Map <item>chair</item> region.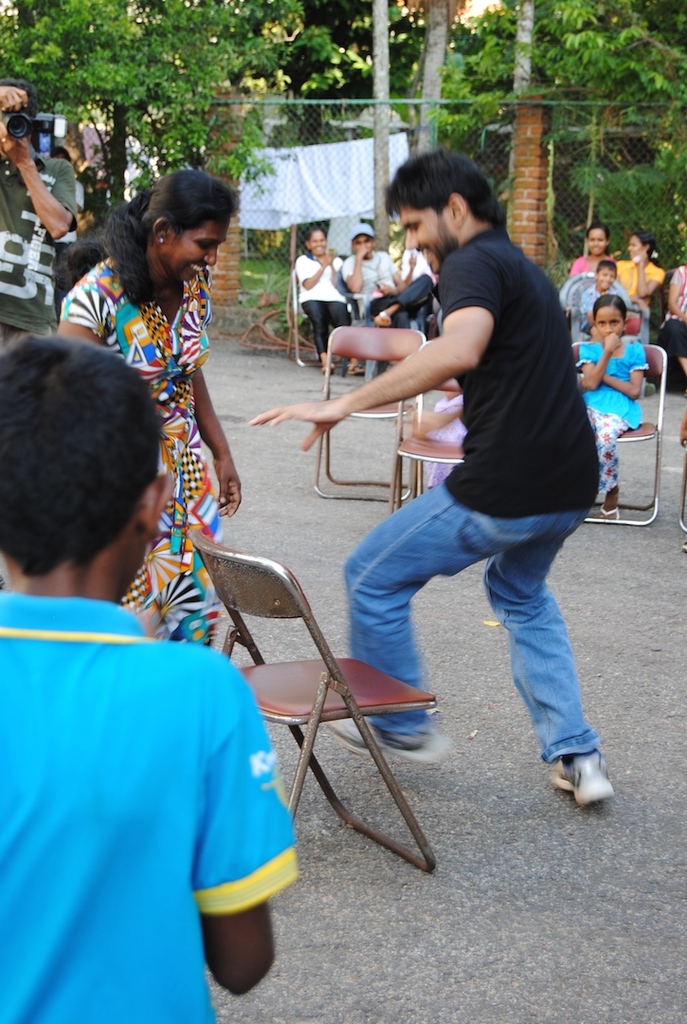
Mapped to left=558, top=269, right=649, bottom=398.
